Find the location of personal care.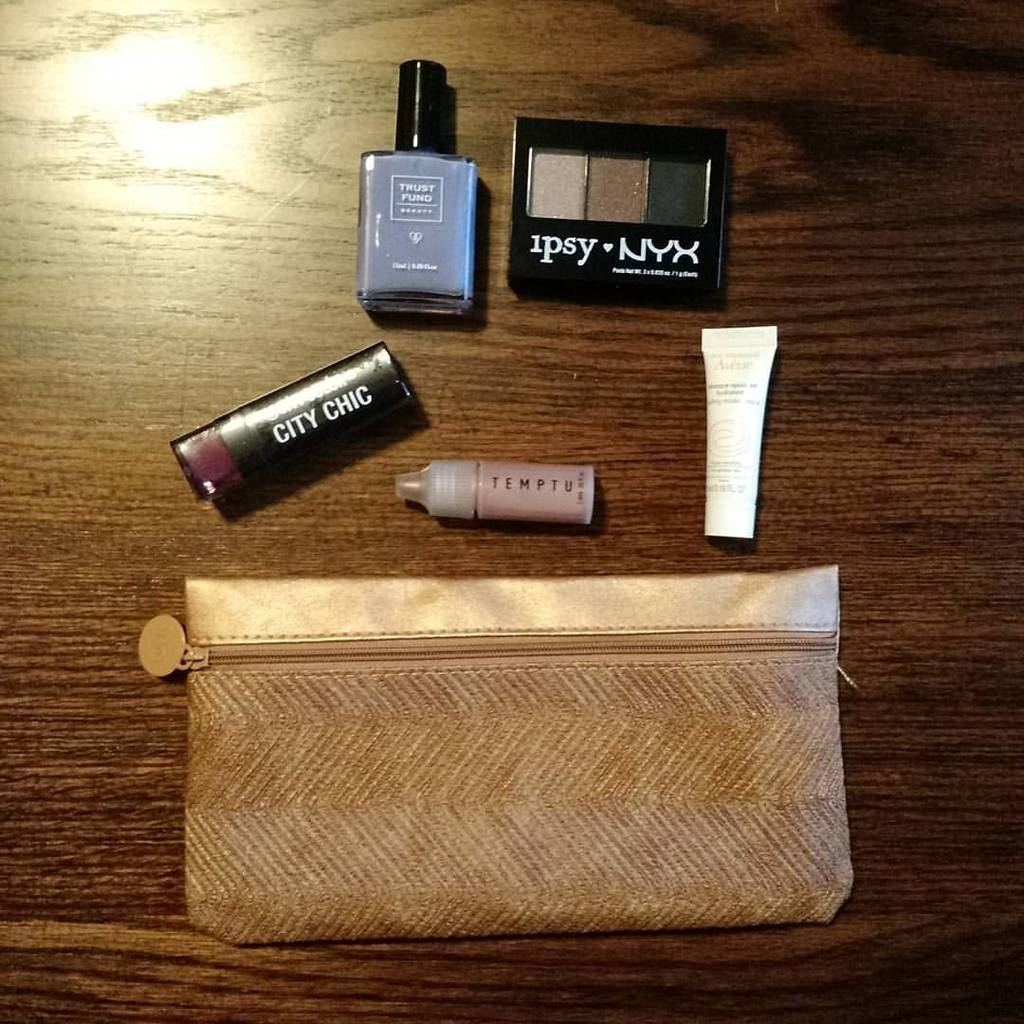
Location: [168,341,409,504].
